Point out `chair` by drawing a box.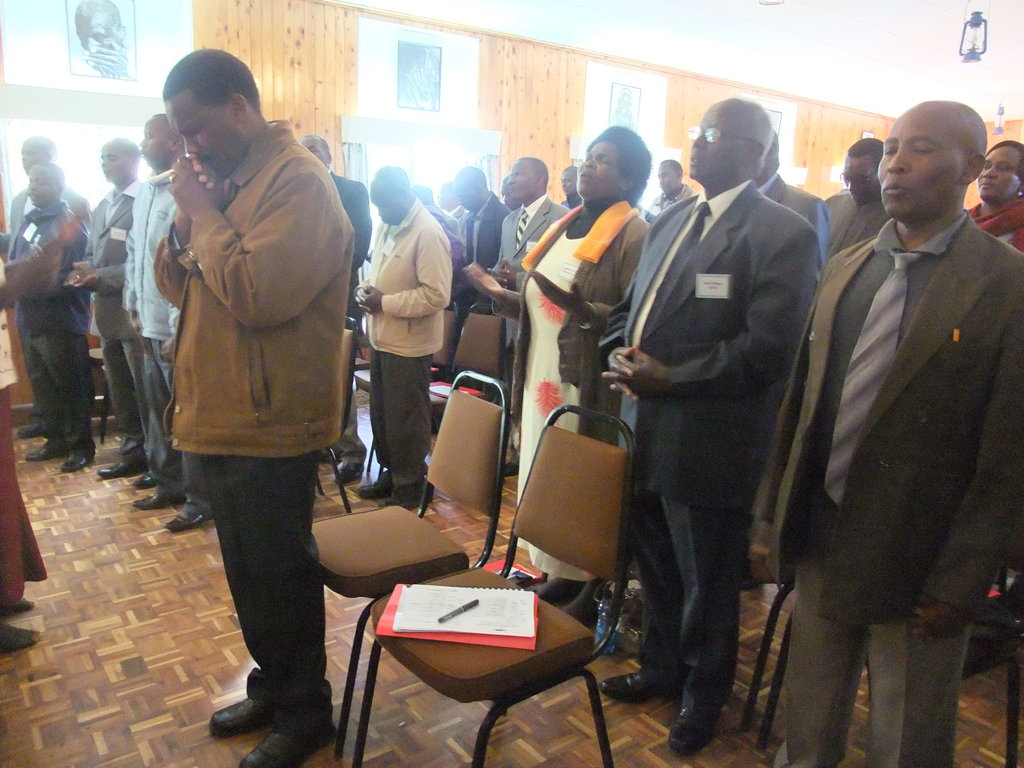
Rect(92, 345, 112, 438).
